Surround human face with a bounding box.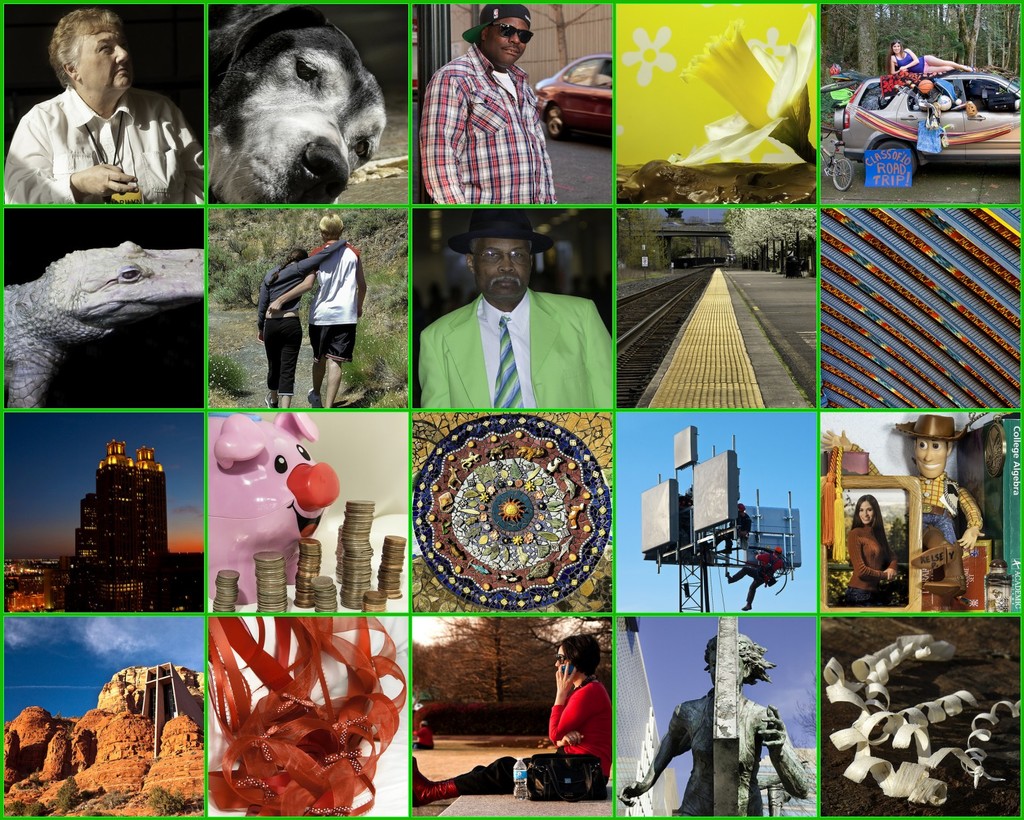
[left=476, top=240, right=537, bottom=305].
